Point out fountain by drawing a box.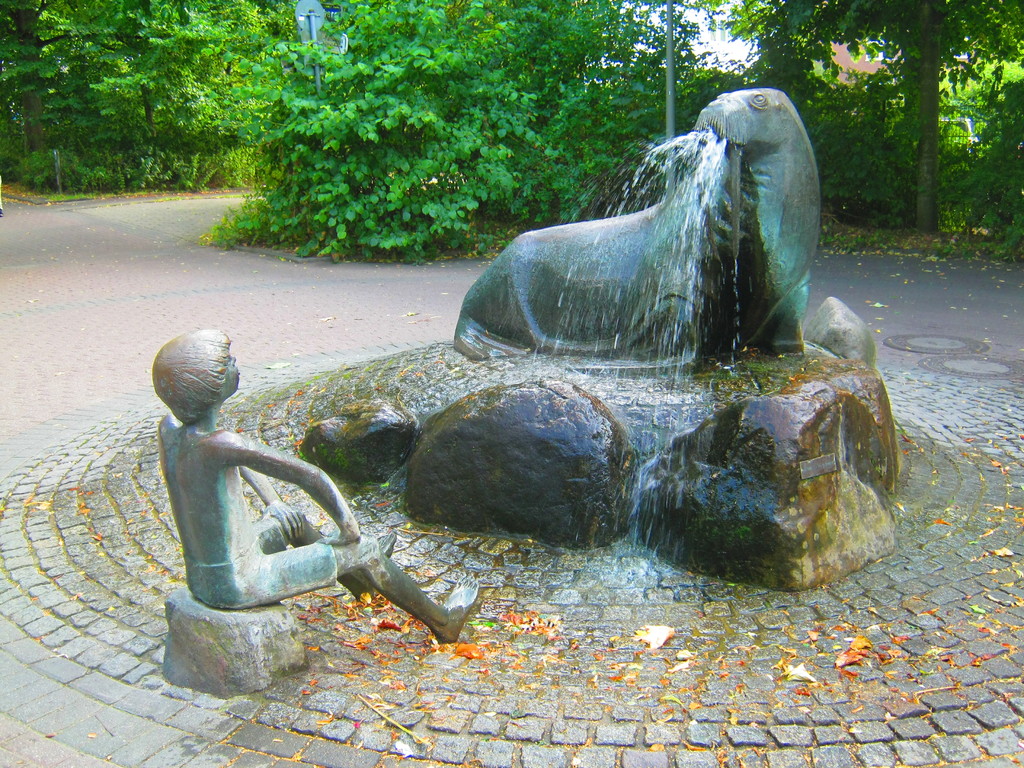
left=182, top=39, right=936, bottom=678.
